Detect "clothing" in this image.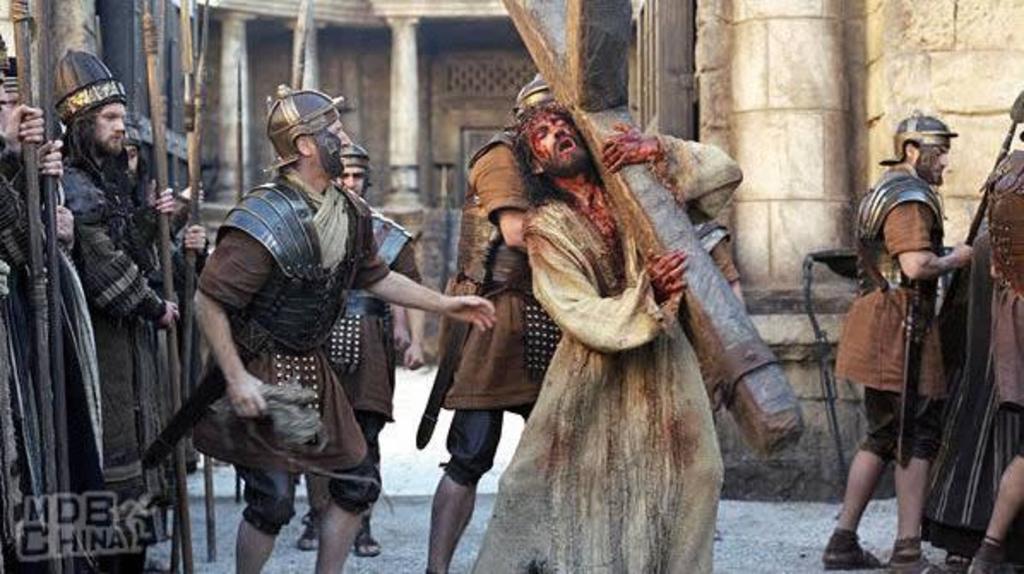
Detection: x1=831 y1=166 x2=949 y2=466.
